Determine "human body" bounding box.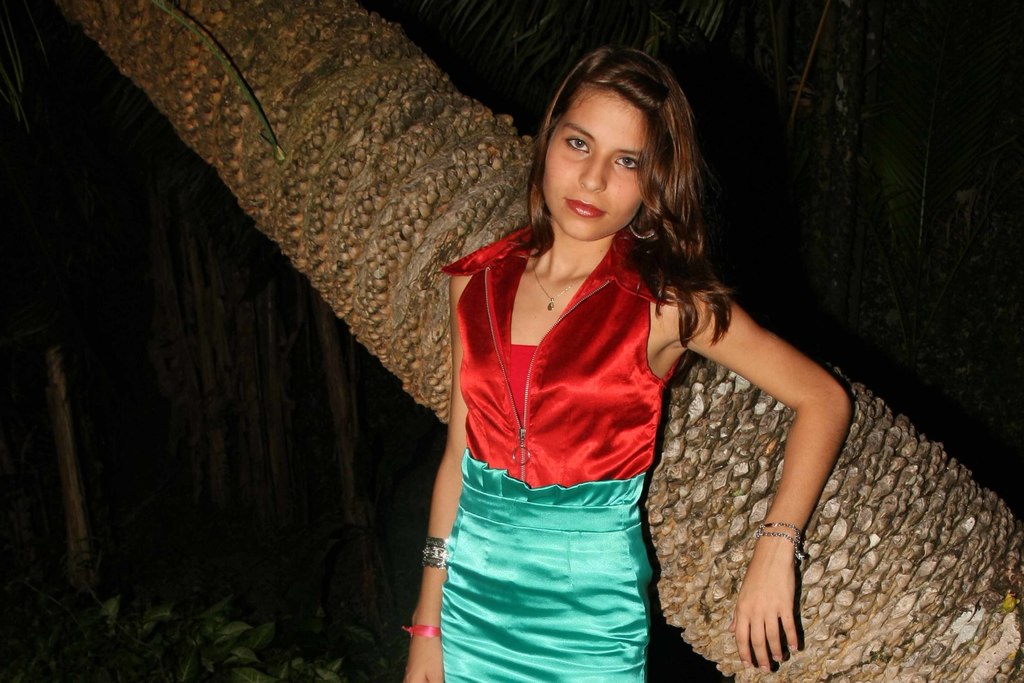
Determined: 362/72/810/665.
